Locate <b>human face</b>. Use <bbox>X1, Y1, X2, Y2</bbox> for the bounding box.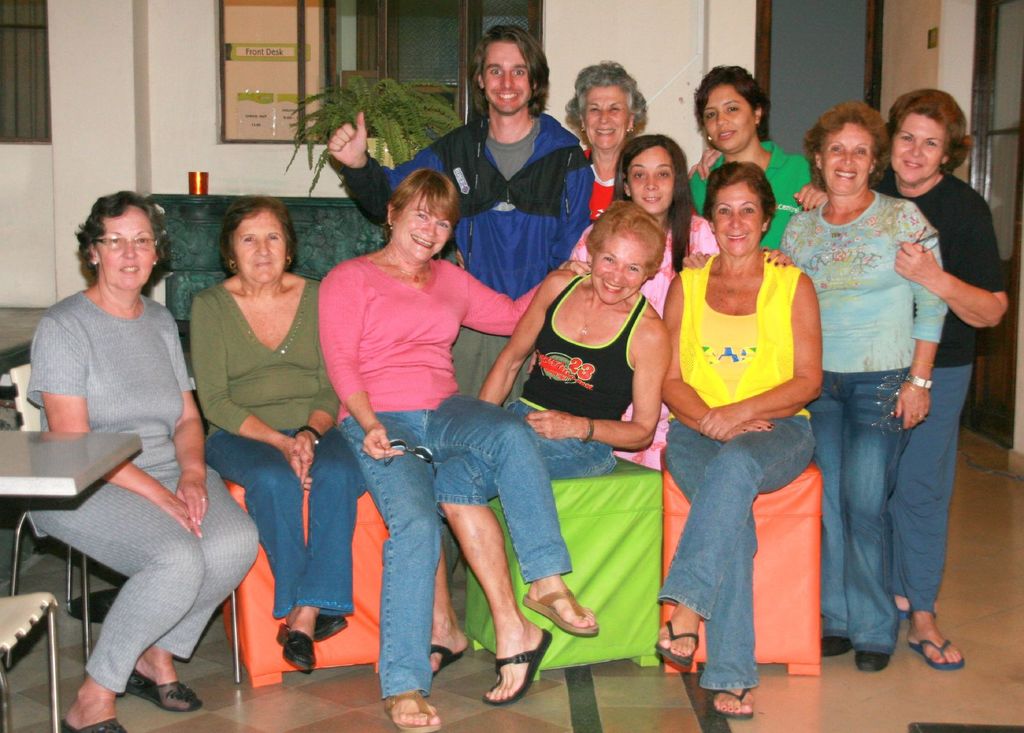
<bbox>593, 226, 649, 301</bbox>.
